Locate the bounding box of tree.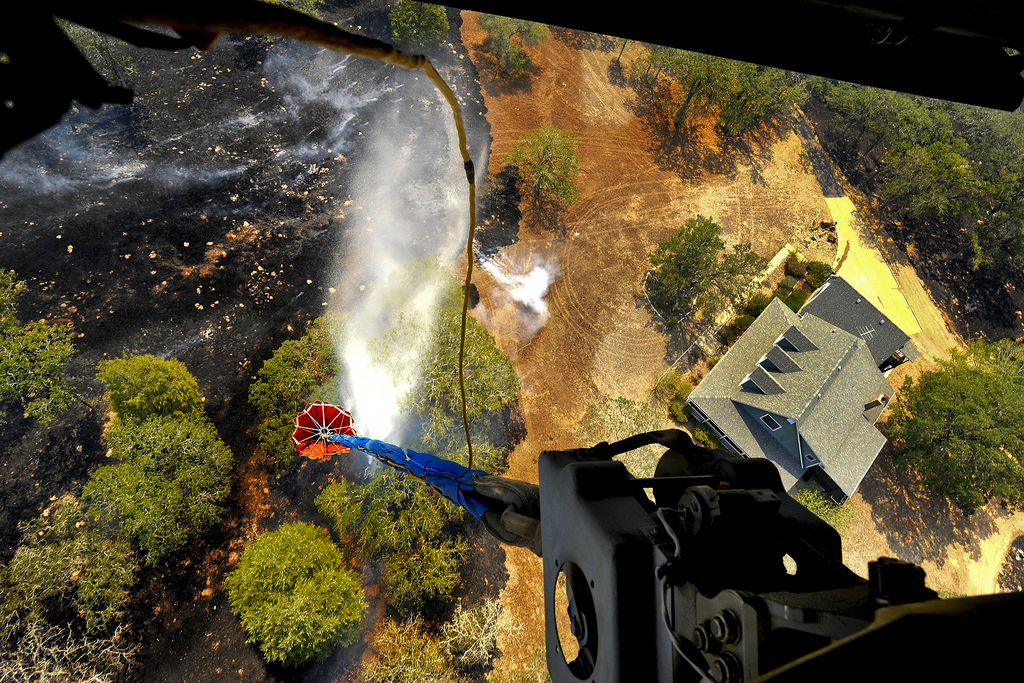
Bounding box: left=472, top=6, right=554, bottom=85.
